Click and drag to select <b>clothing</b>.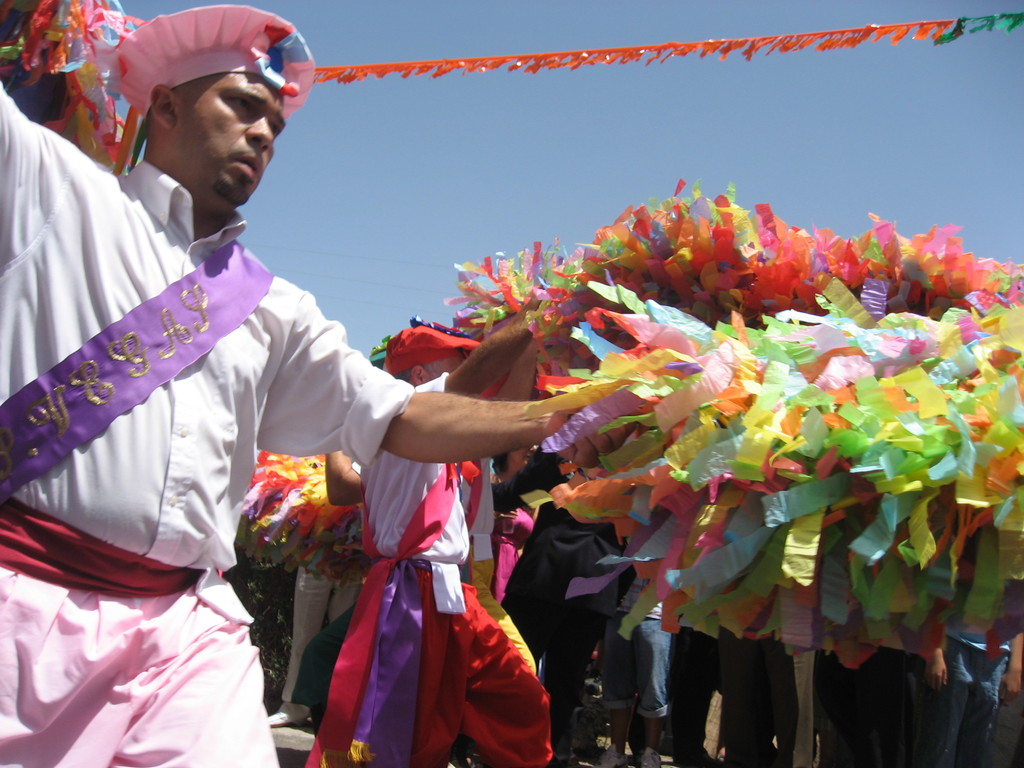
Selection: select_region(19, 134, 376, 738).
